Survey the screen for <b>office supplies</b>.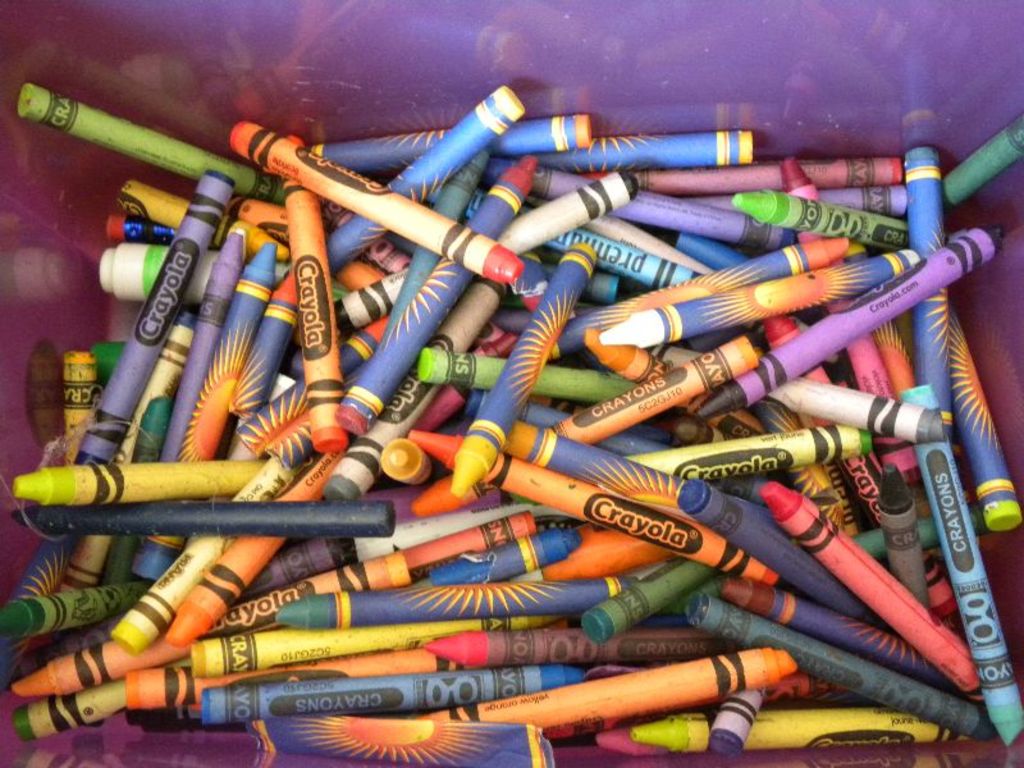
Survey found: (906, 385, 1023, 742).
